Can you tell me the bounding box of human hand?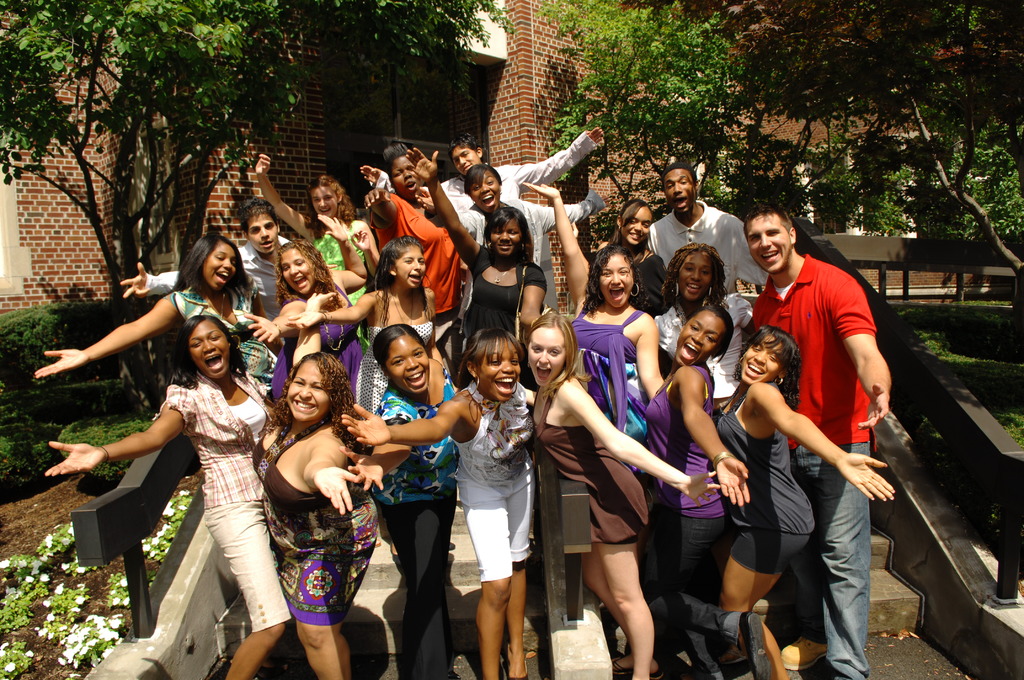
(855, 379, 892, 429).
